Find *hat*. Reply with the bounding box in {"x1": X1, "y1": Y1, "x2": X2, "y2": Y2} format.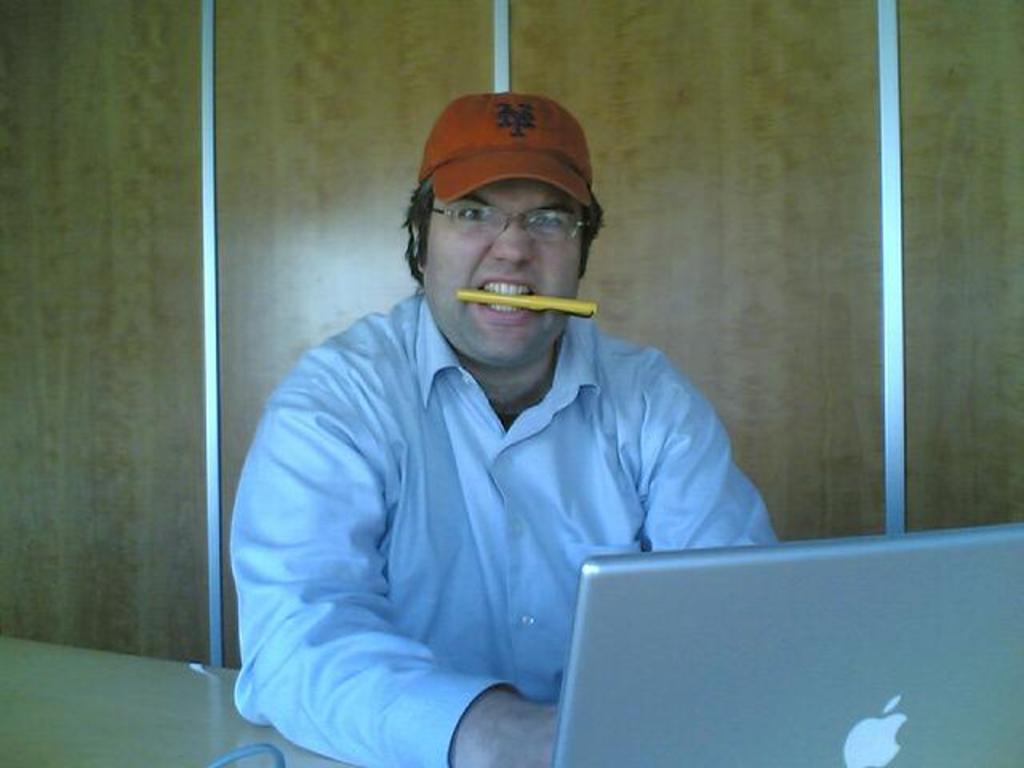
{"x1": 421, "y1": 98, "x2": 594, "y2": 203}.
